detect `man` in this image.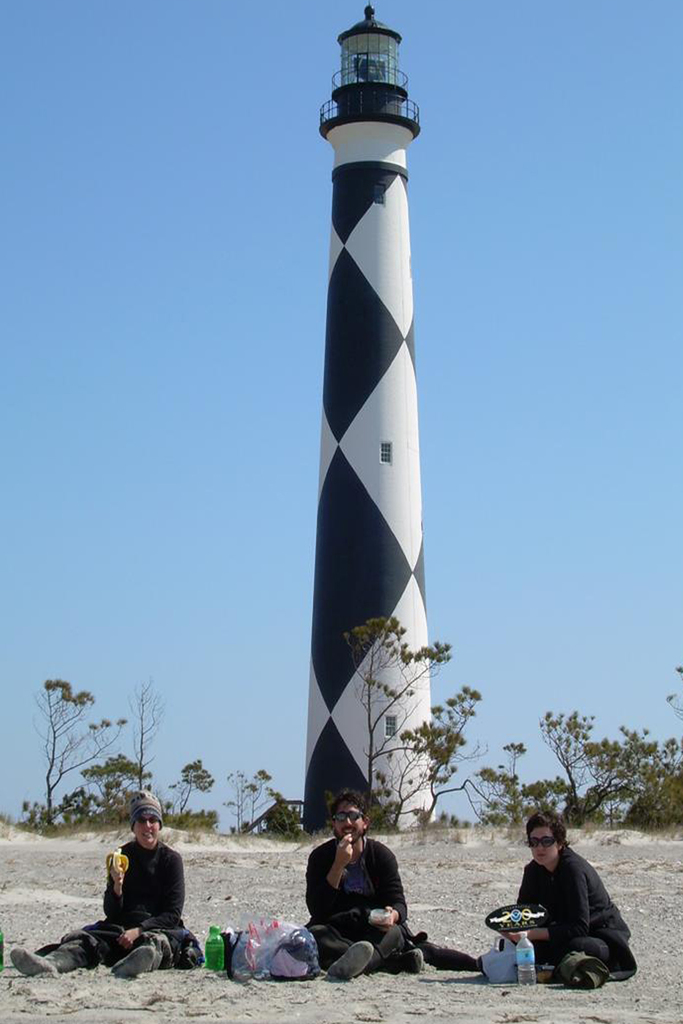
Detection: detection(8, 790, 192, 988).
